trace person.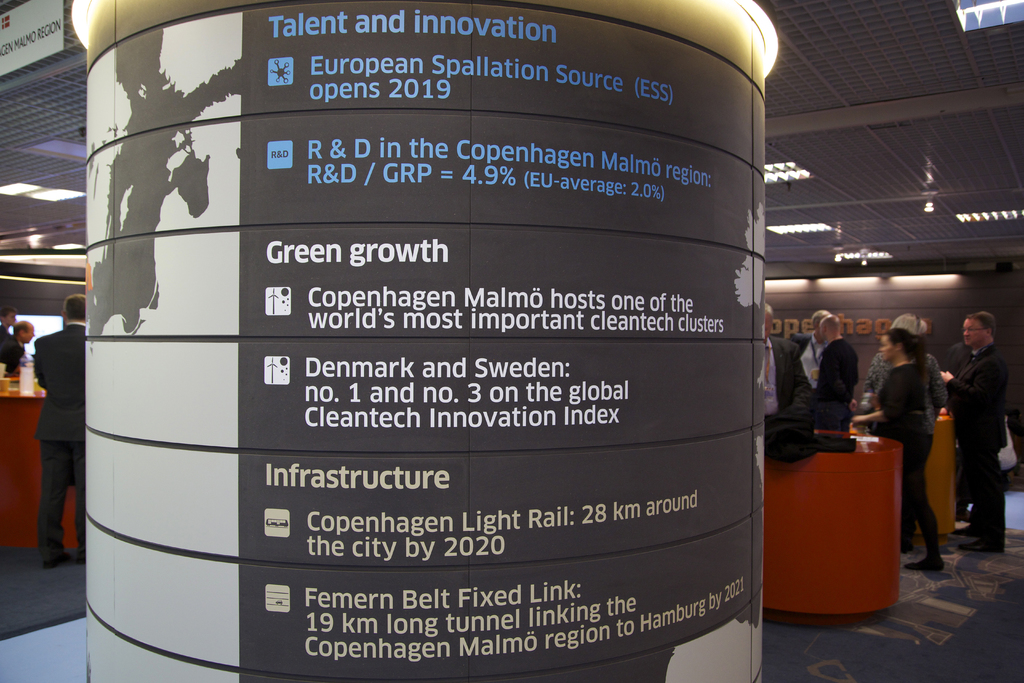
Traced to 941/304/1011/567.
